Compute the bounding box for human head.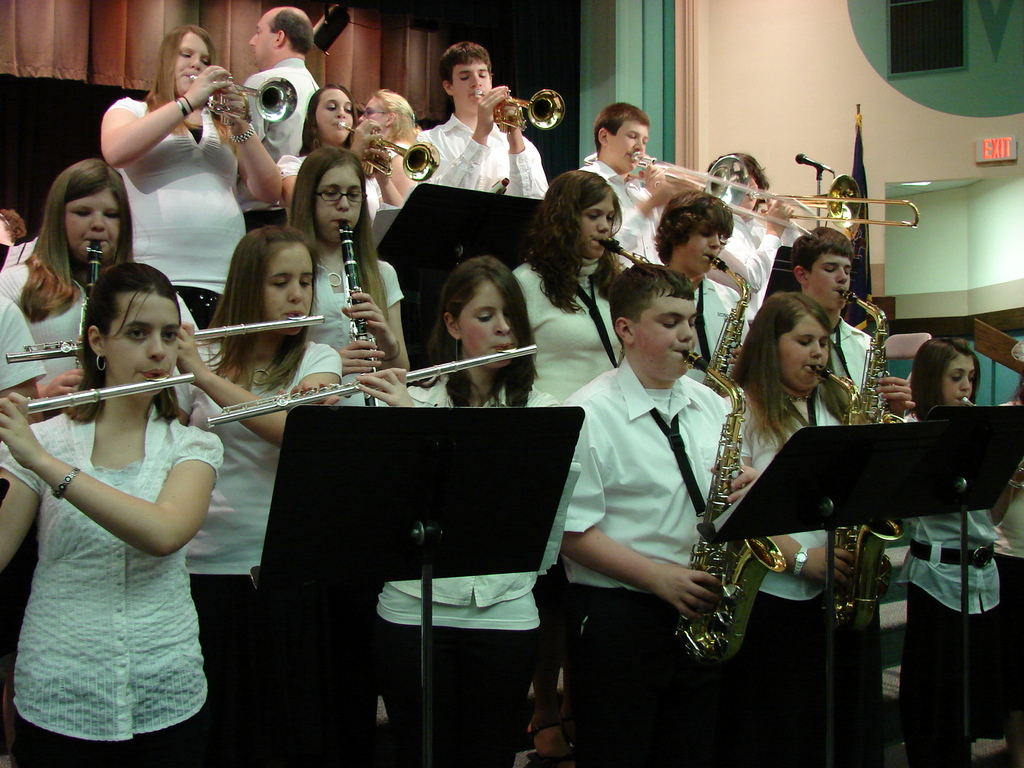
left=530, top=172, right=624, bottom=267.
